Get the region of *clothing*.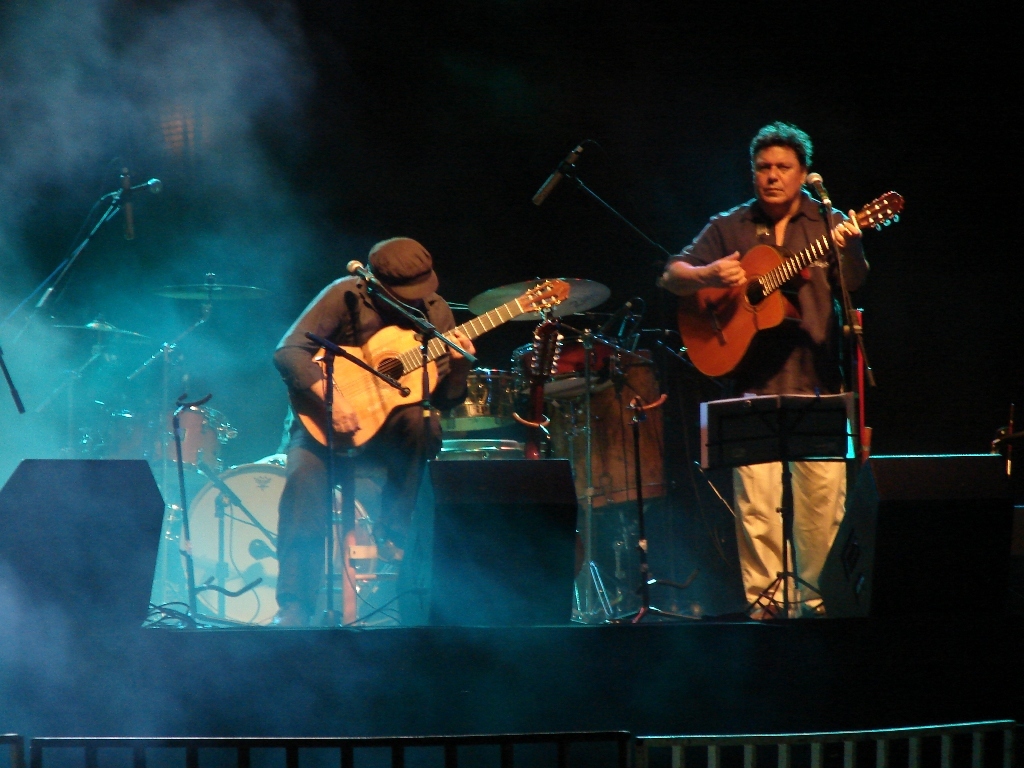
(276, 273, 466, 613).
